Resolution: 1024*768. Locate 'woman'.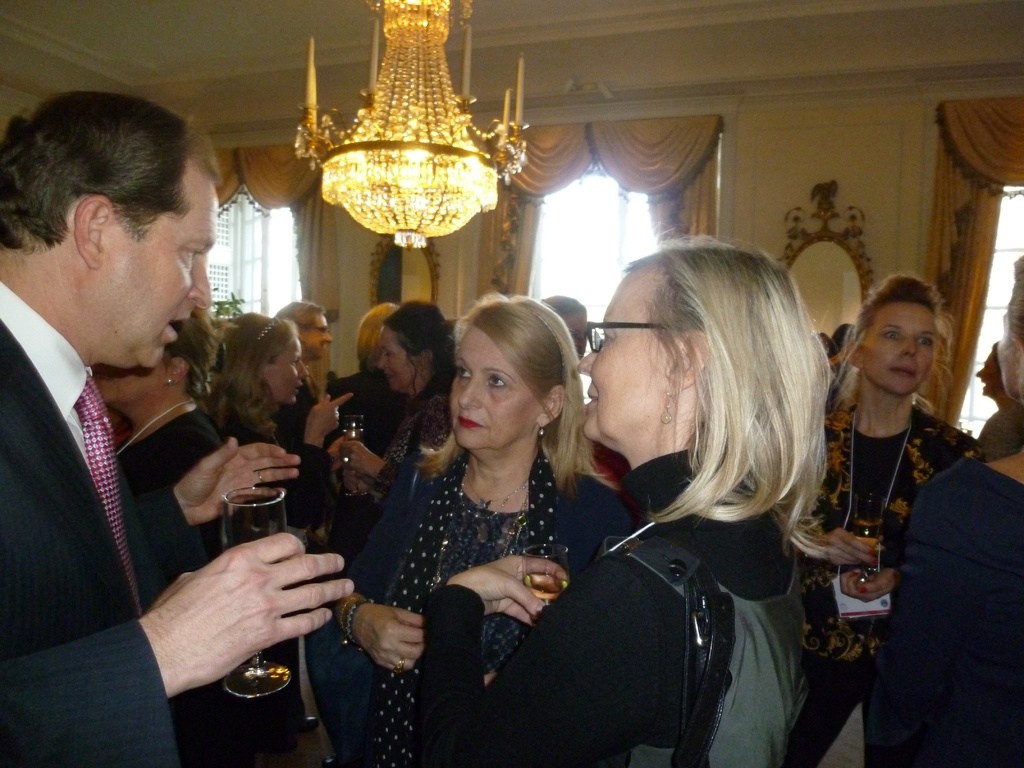
(x1=420, y1=240, x2=834, y2=767).
